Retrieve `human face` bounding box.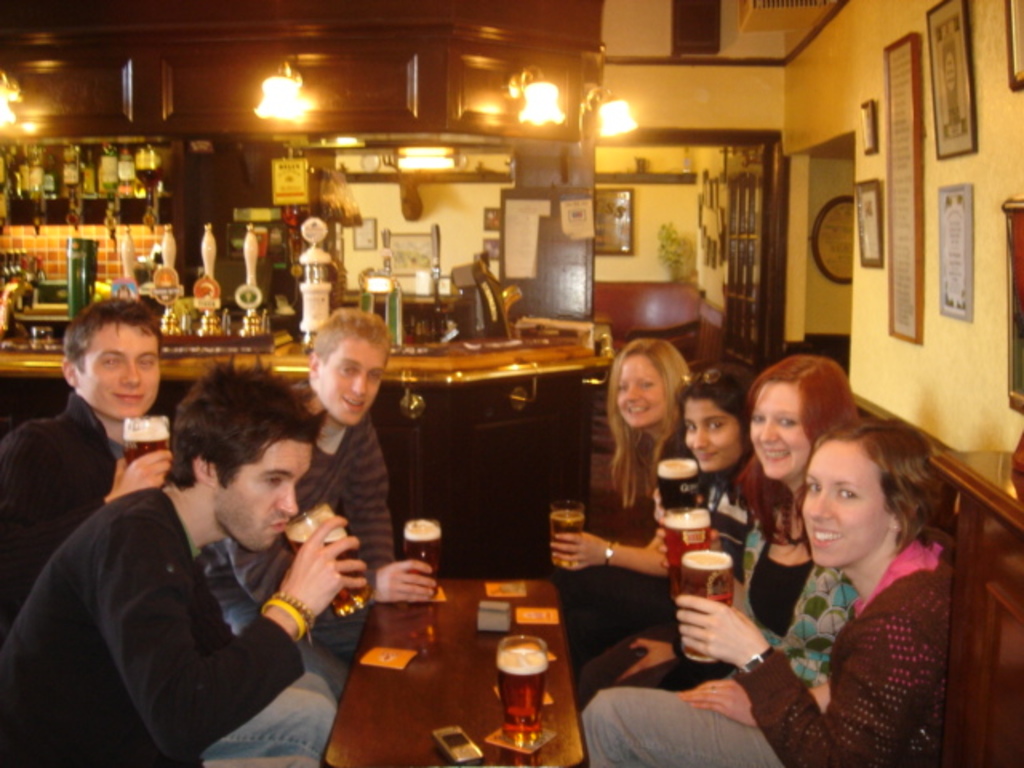
Bounding box: bbox(755, 384, 803, 478).
